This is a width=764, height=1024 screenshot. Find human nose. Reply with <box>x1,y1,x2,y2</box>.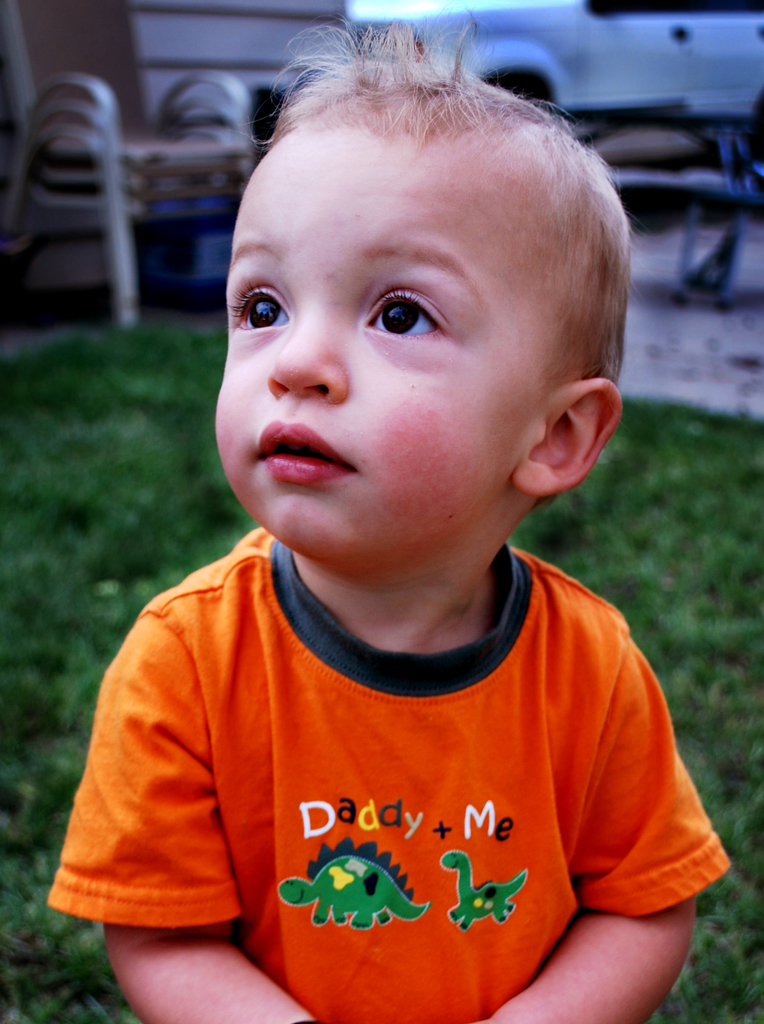
<box>264,302,353,407</box>.
